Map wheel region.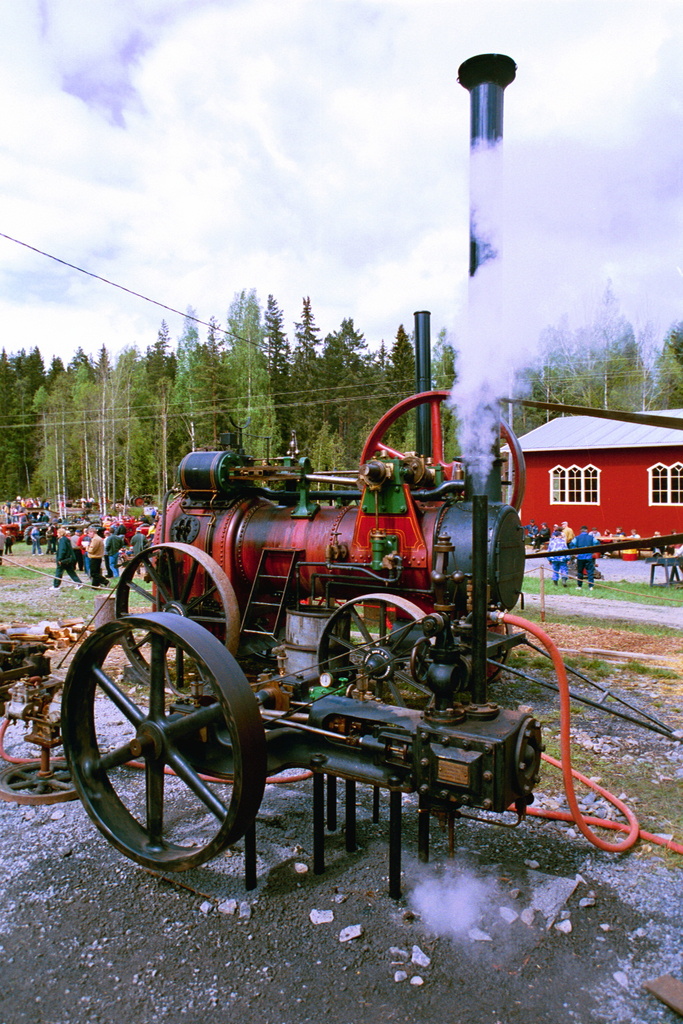
Mapped to detection(318, 595, 439, 702).
